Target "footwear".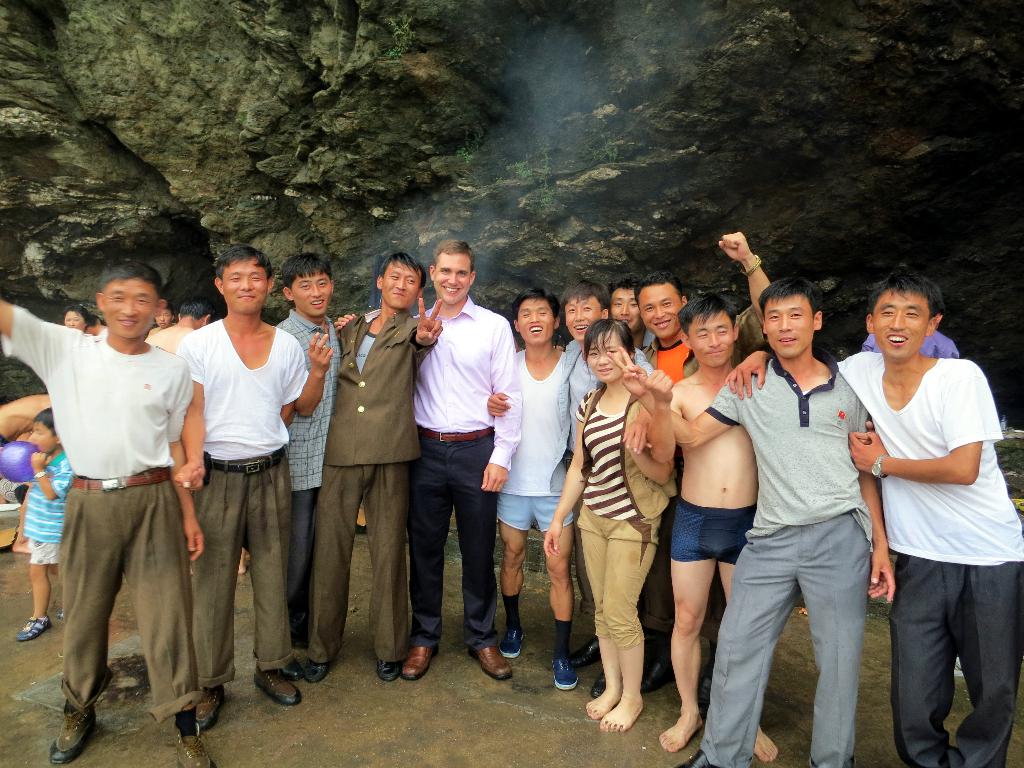
Target region: <box>501,627,528,662</box>.
